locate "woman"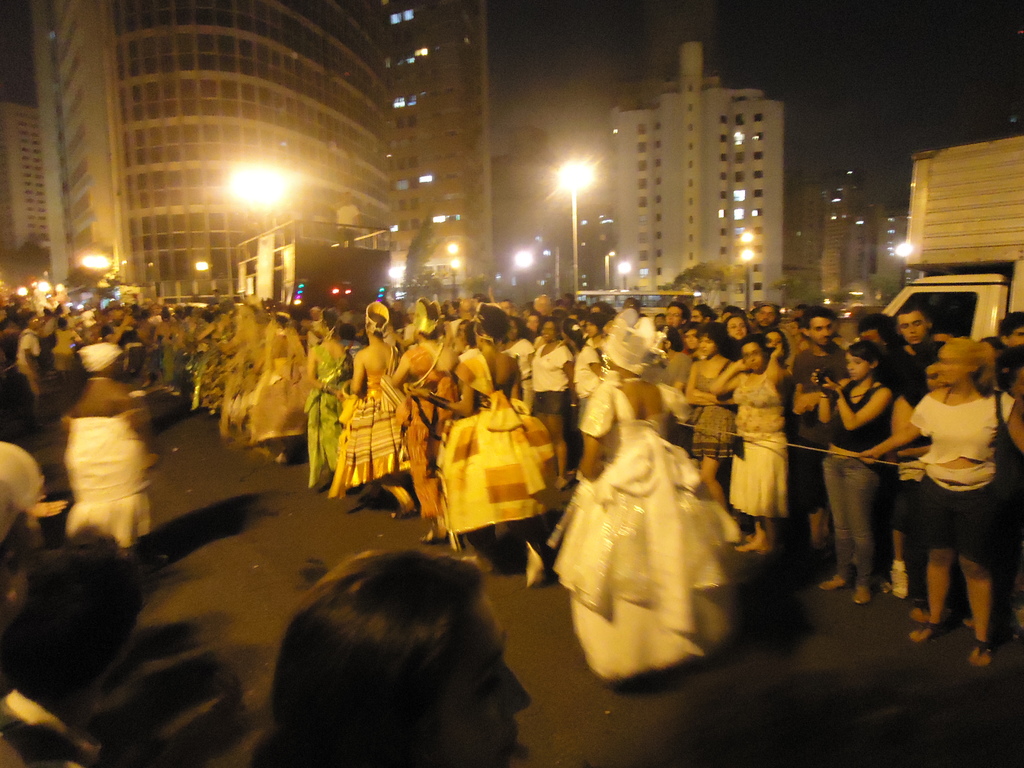
rect(891, 348, 945, 616)
